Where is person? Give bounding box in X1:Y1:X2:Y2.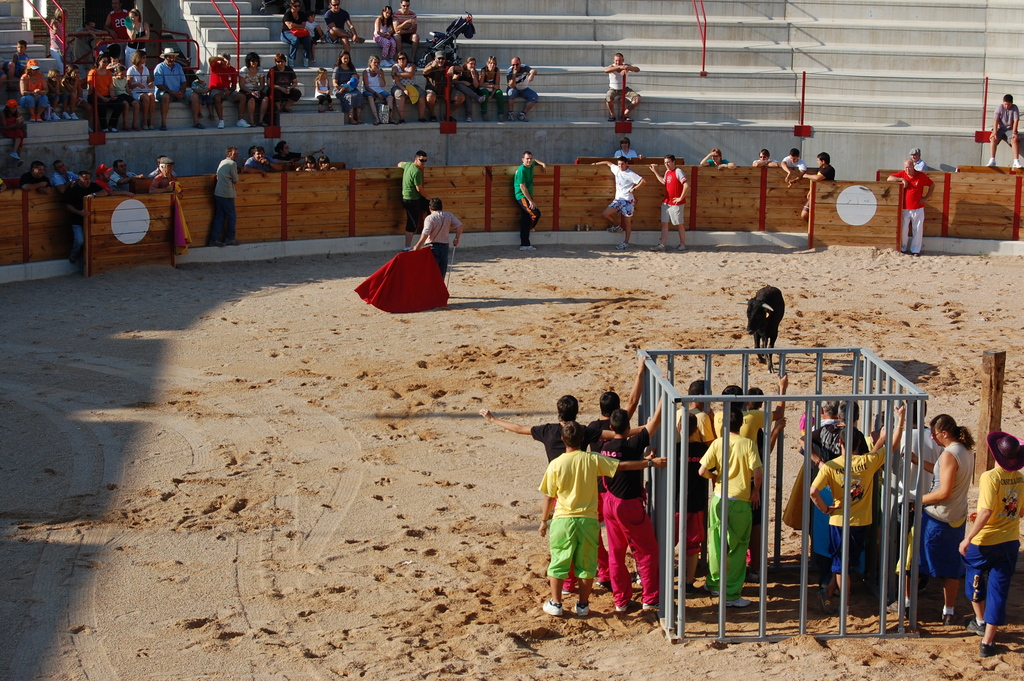
652:154:692:246.
